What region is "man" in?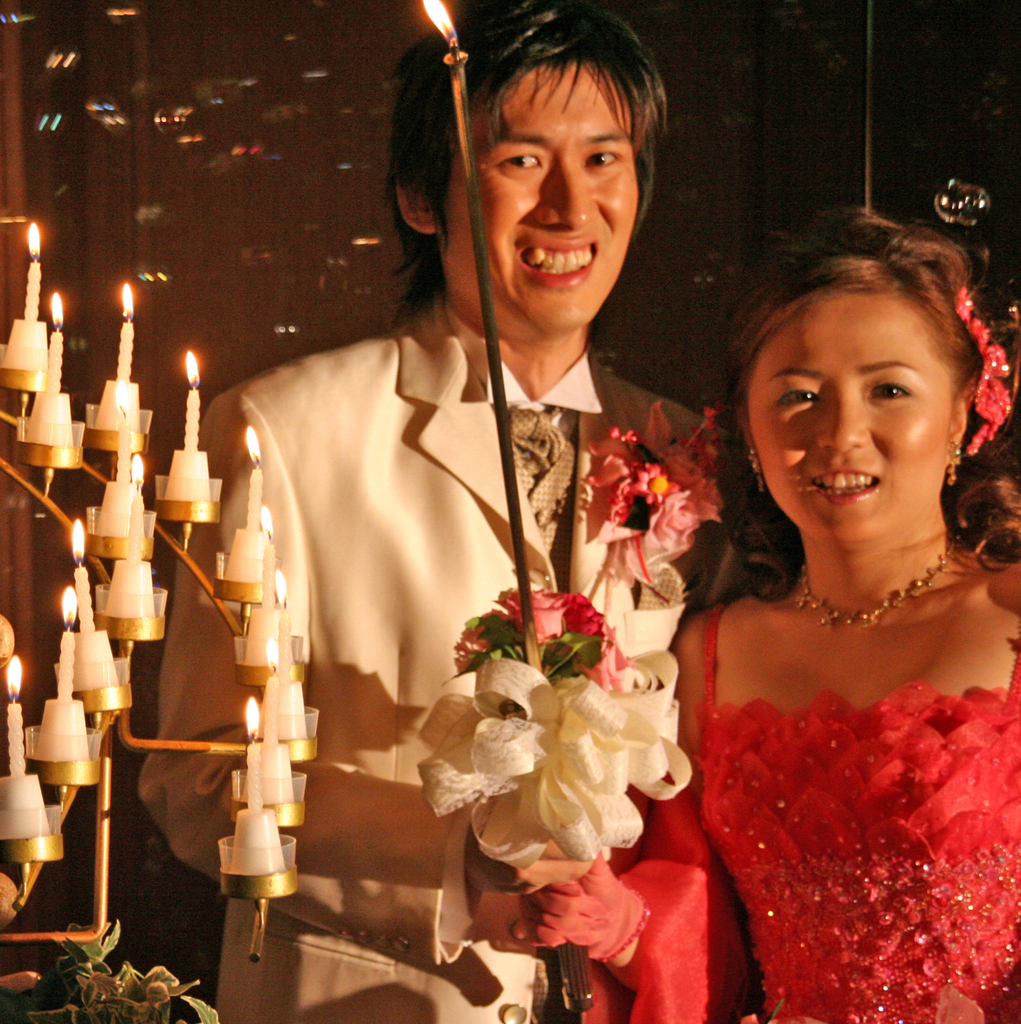
select_region(175, 66, 768, 962).
